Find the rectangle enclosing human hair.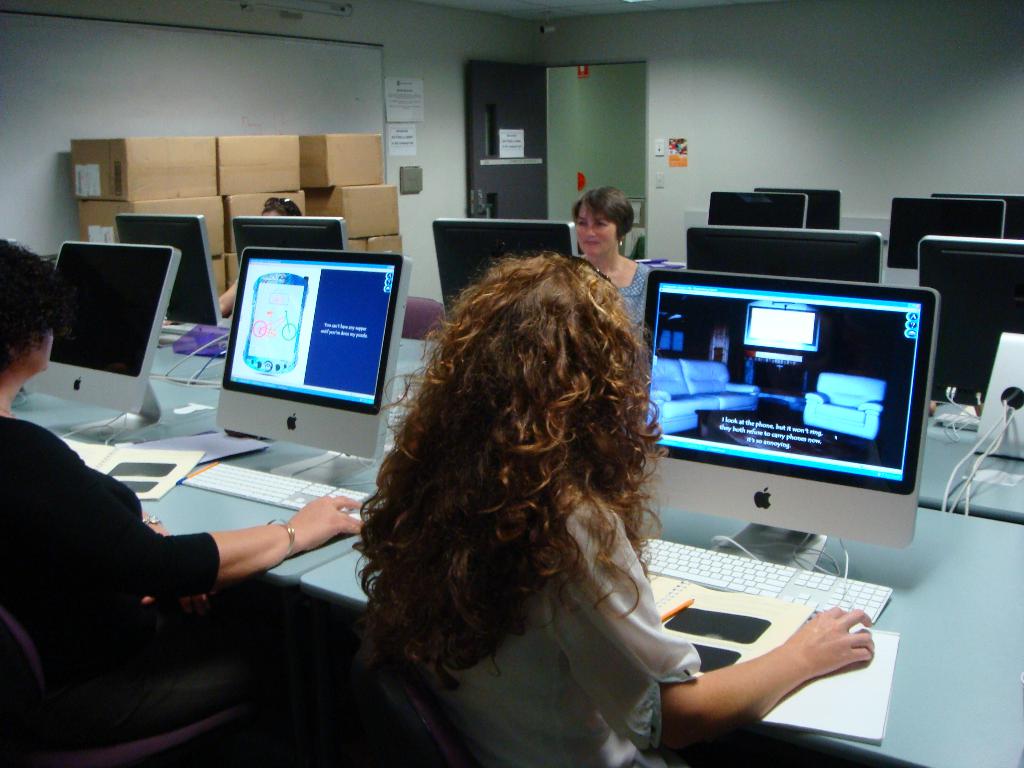
select_region(572, 185, 634, 237).
